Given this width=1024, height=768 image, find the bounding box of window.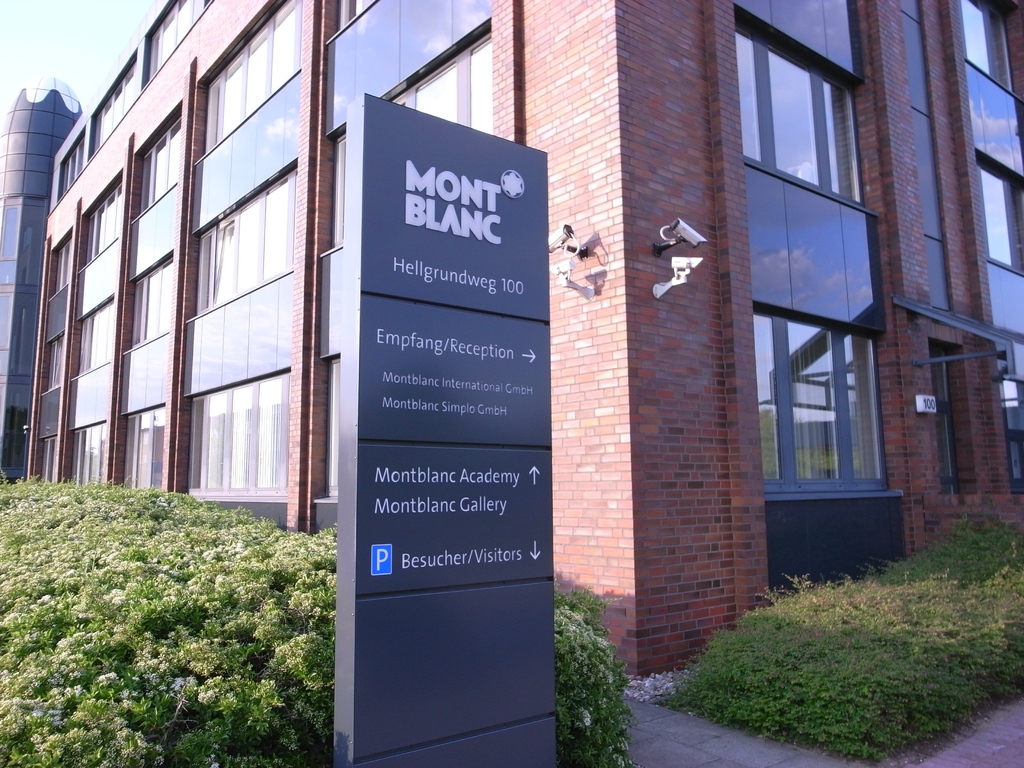
184 356 297 522.
